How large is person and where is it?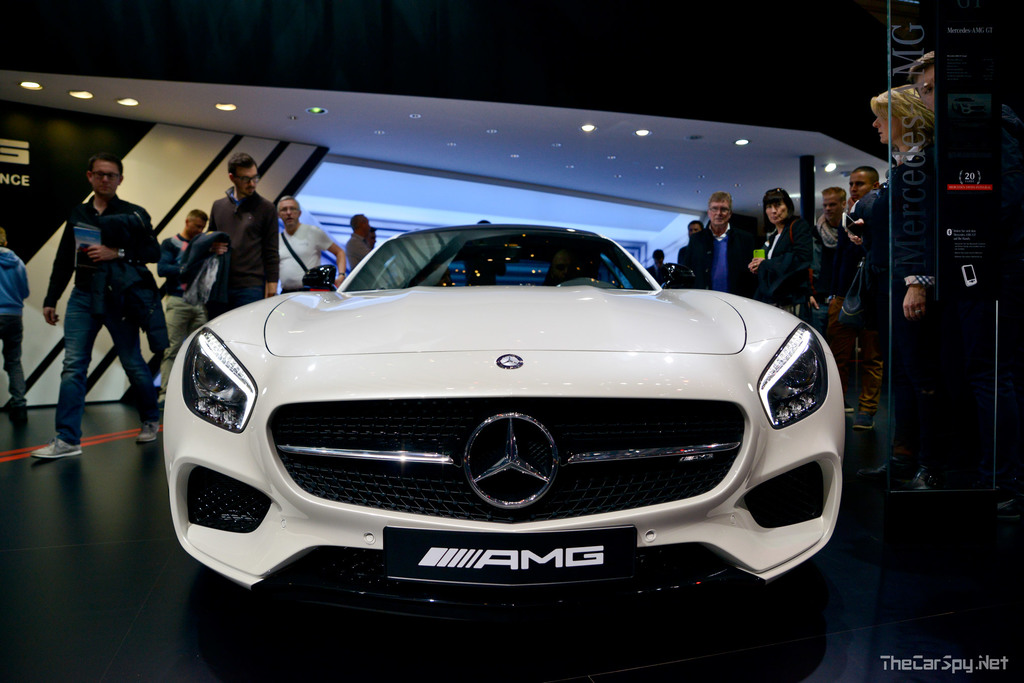
Bounding box: l=205, t=154, r=278, b=325.
